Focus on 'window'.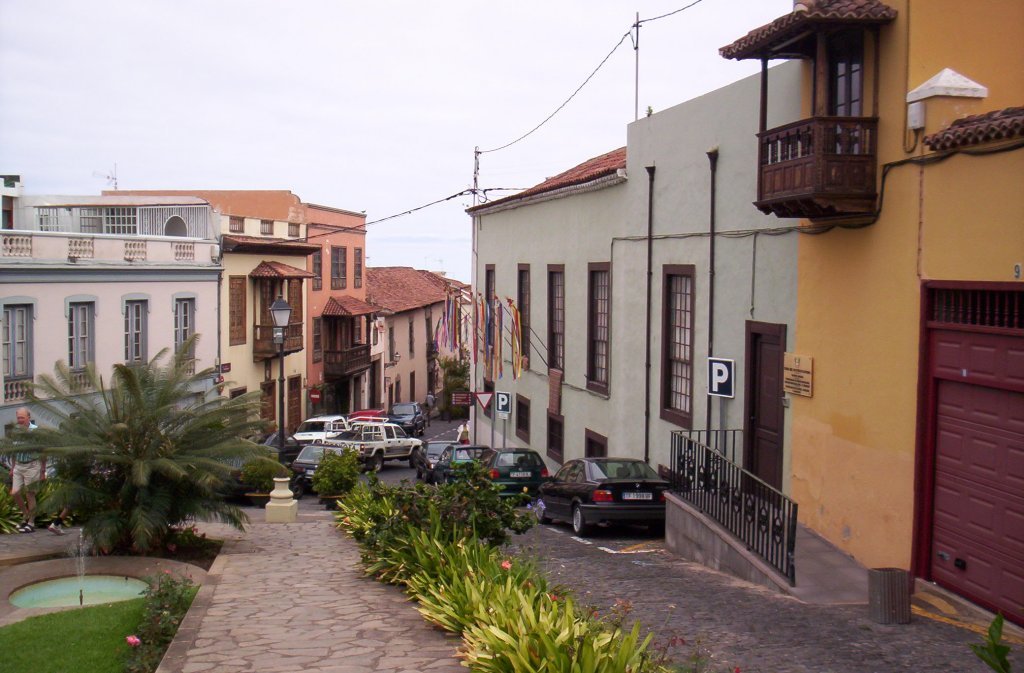
Focused at <bbox>768, 33, 904, 218</bbox>.
